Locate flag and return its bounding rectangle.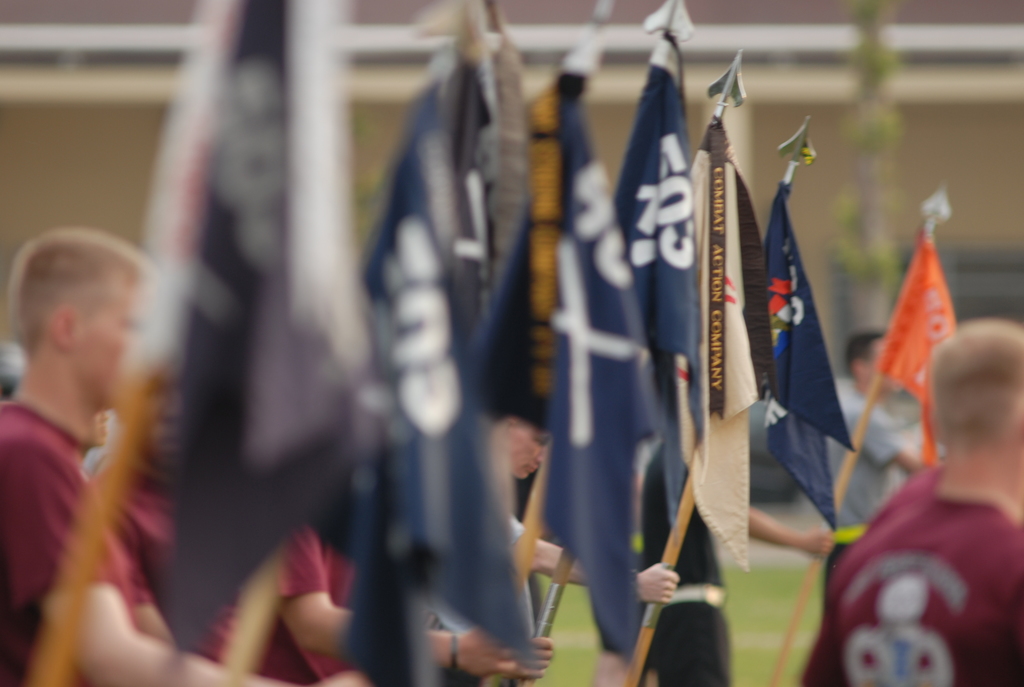
[x1=860, y1=209, x2=961, y2=462].
